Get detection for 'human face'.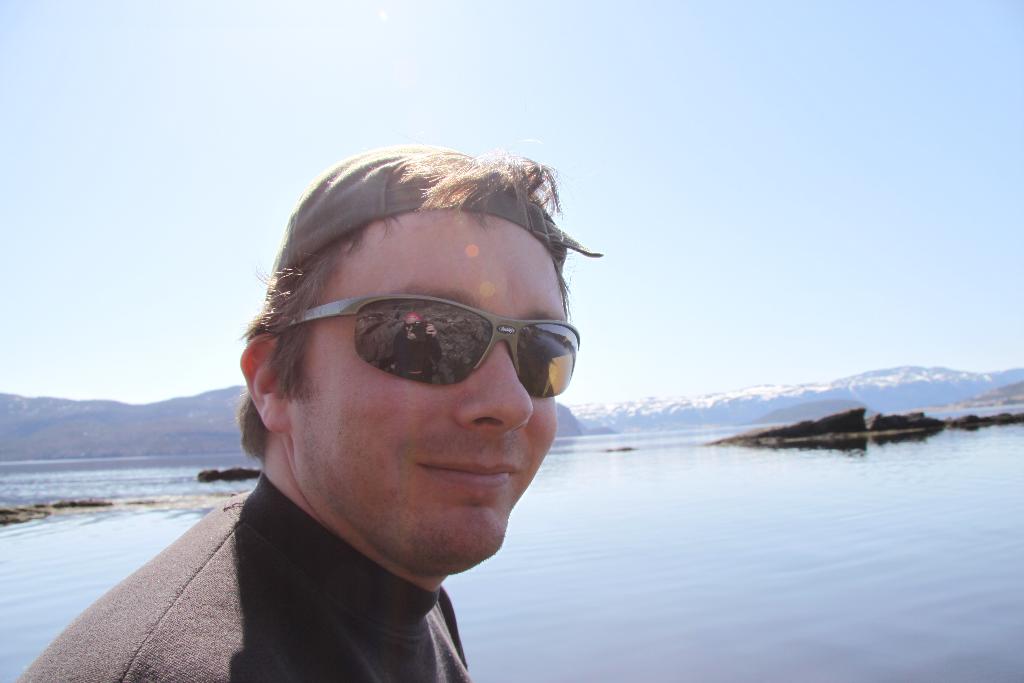
Detection: Rect(284, 211, 560, 565).
